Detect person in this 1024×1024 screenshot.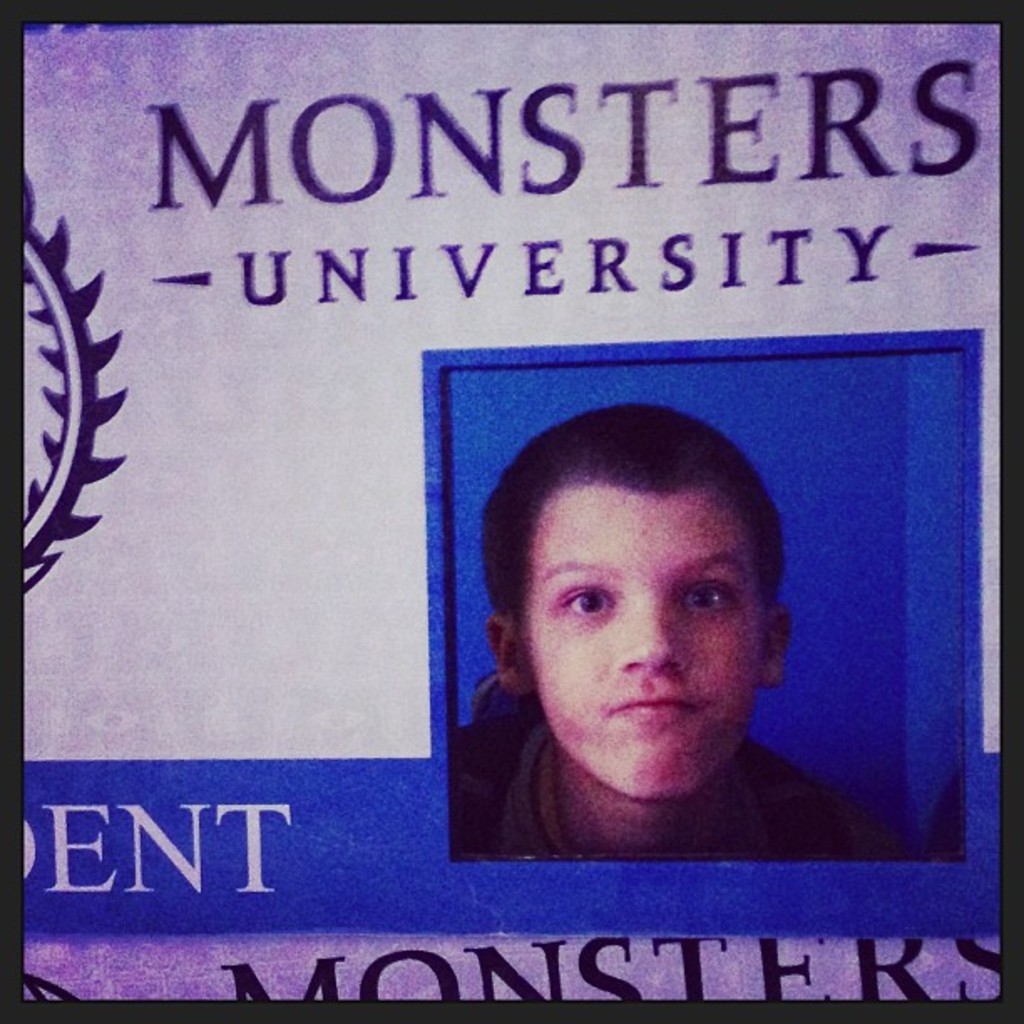
Detection: (435, 413, 862, 904).
